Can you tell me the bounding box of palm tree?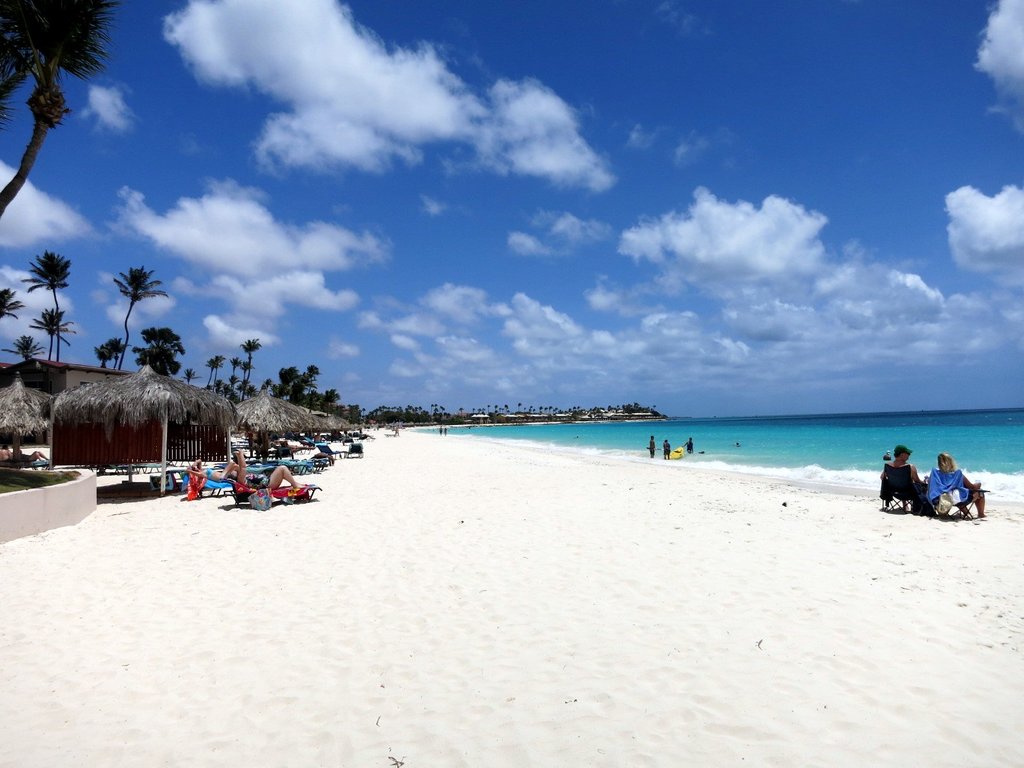
bbox=(0, 287, 20, 328).
